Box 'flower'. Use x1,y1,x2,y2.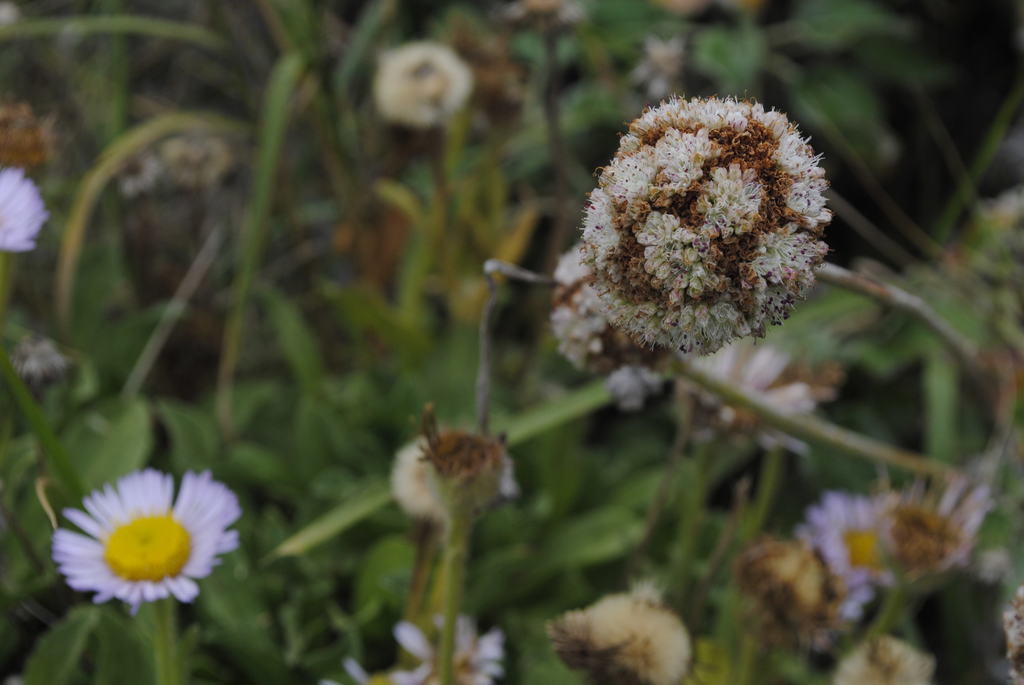
550,239,615,368.
